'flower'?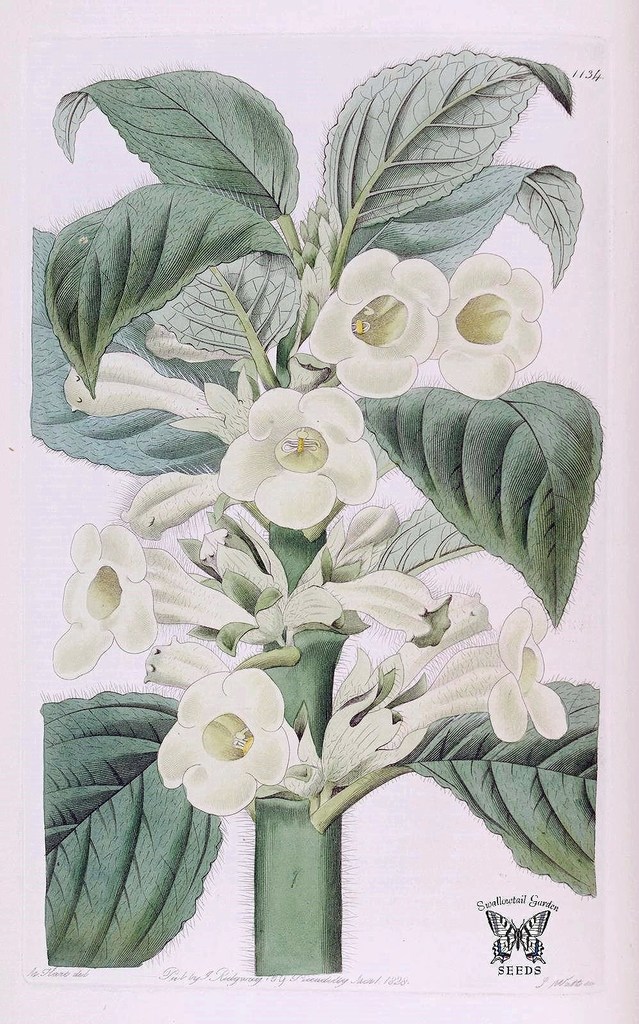
left=347, top=567, right=471, bottom=646
